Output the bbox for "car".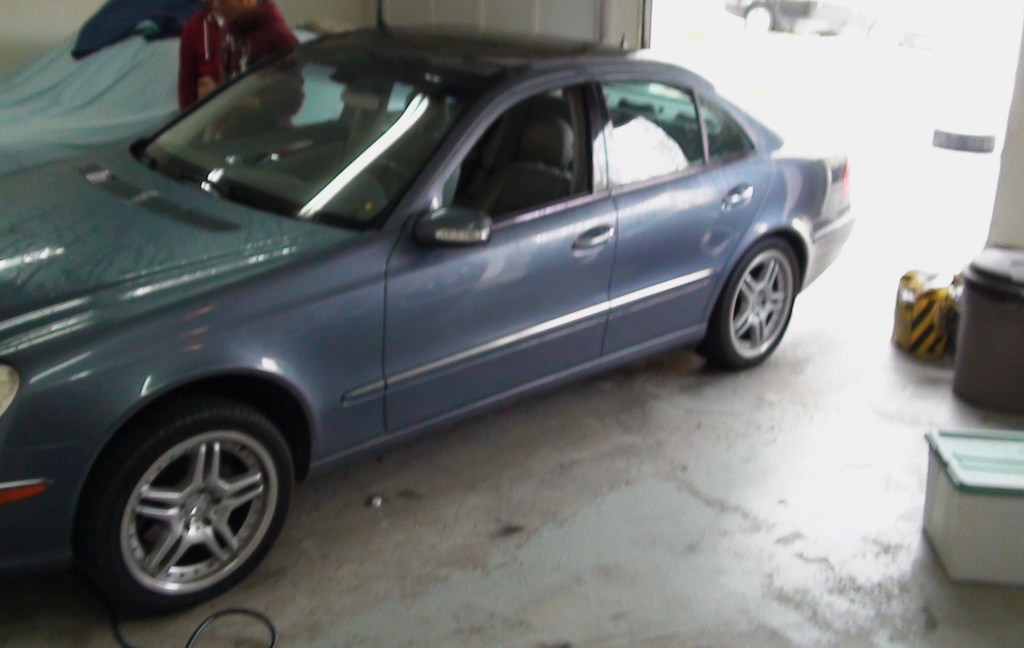
{"left": 724, "top": 0, "right": 946, "bottom": 48}.
